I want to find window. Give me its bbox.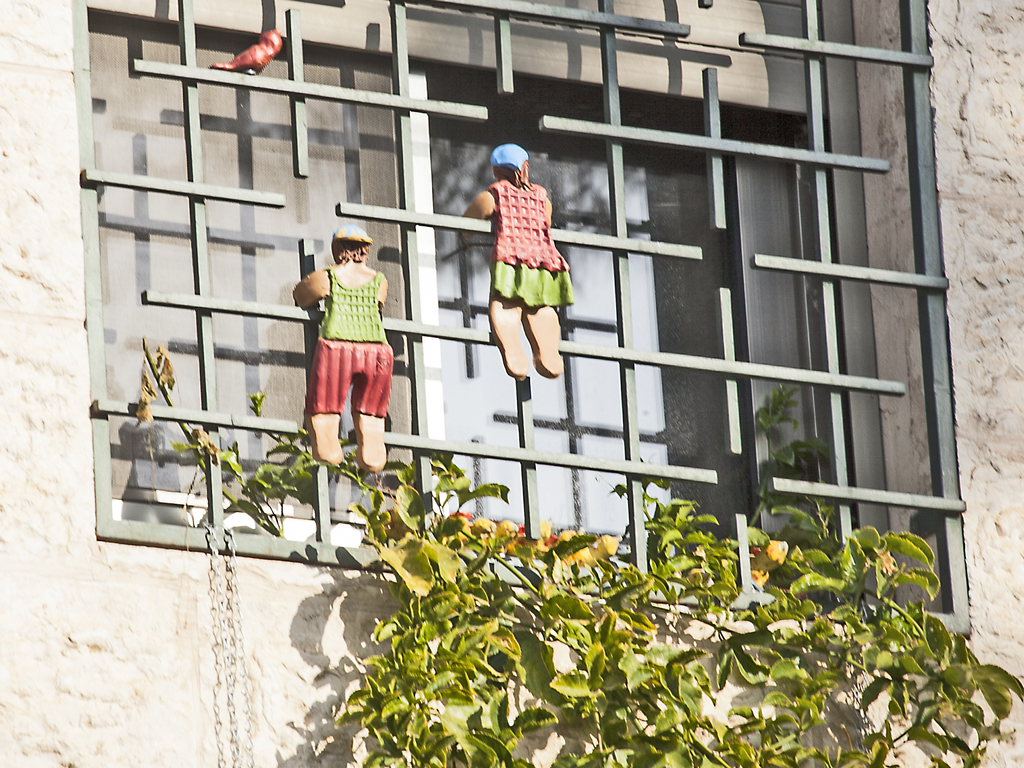
box=[72, 0, 960, 643].
